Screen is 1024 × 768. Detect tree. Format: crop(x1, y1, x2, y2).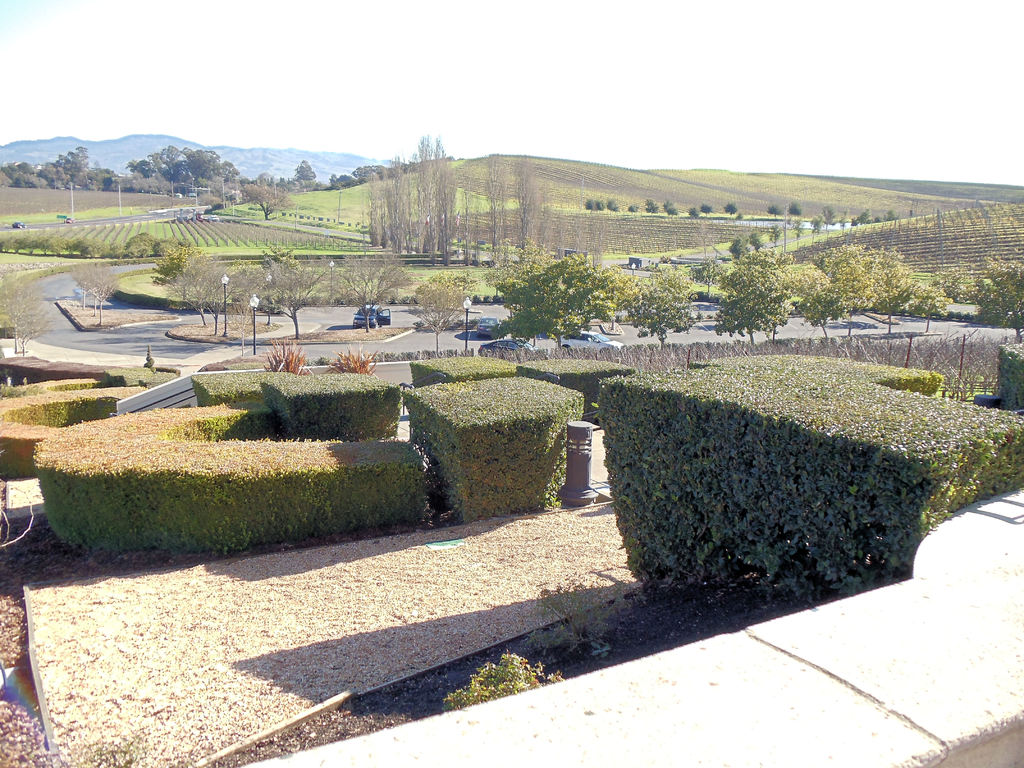
crop(351, 161, 388, 184).
